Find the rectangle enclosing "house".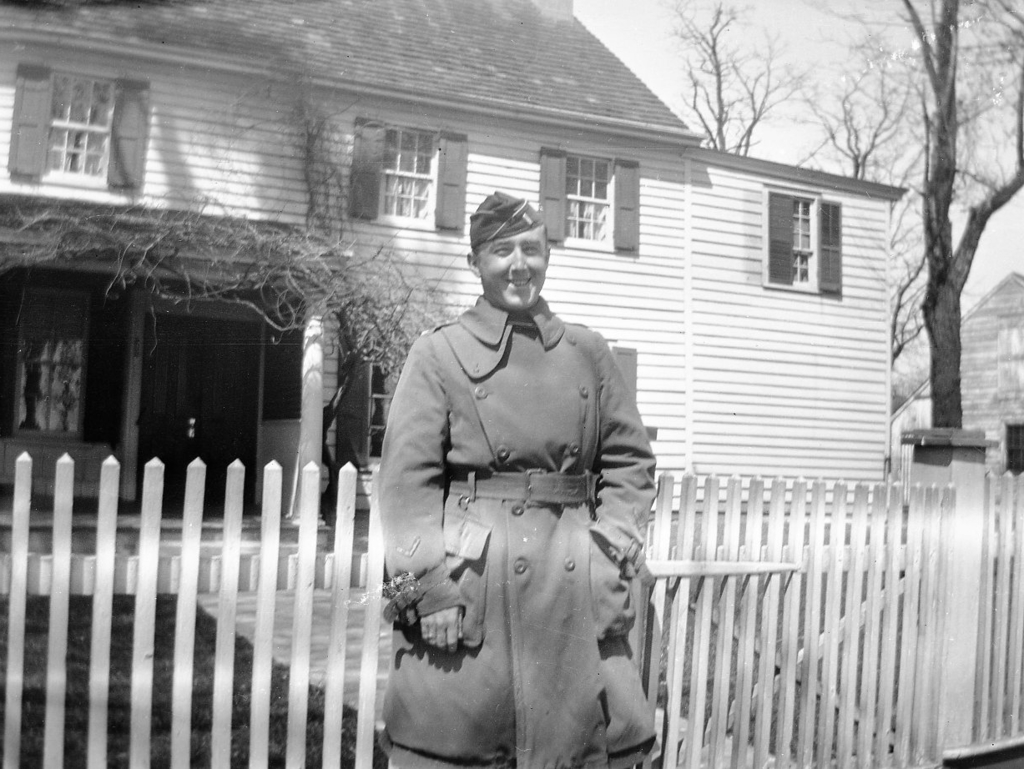
<bbox>0, 0, 916, 768</bbox>.
